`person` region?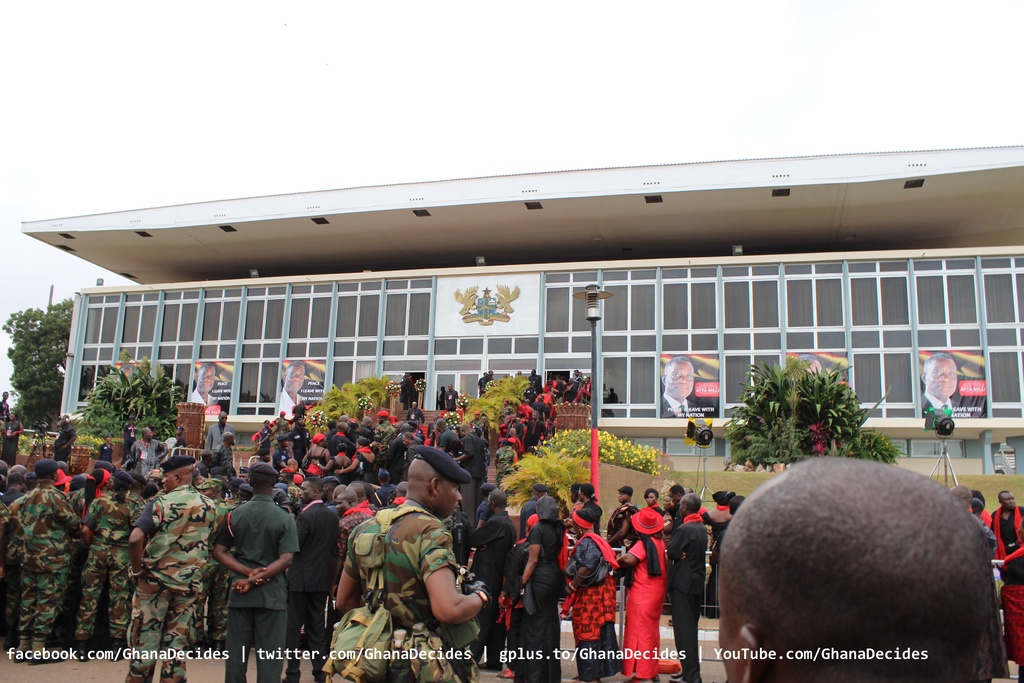
locate(323, 447, 488, 682)
